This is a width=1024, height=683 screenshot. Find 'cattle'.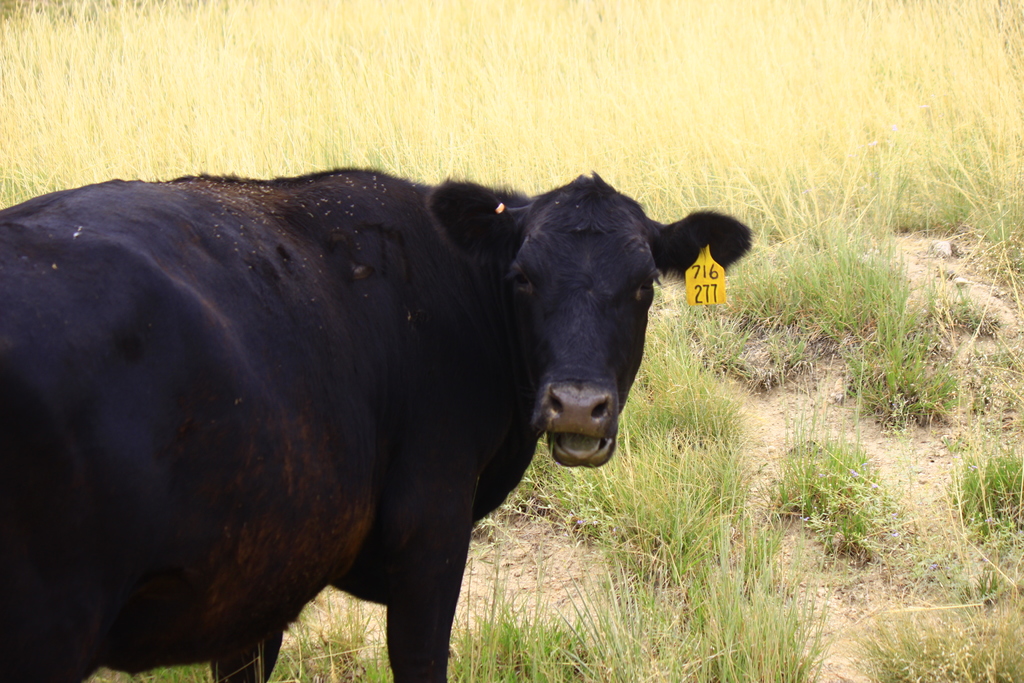
Bounding box: (0, 119, 772, 682).
